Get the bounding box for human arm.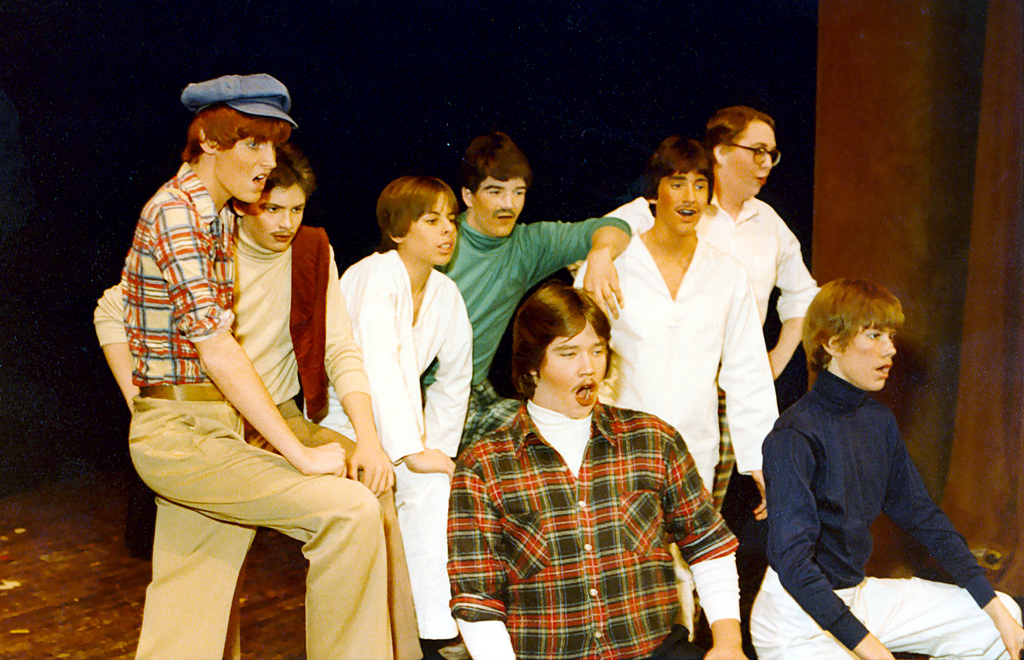
419, 289, 472, 469.
